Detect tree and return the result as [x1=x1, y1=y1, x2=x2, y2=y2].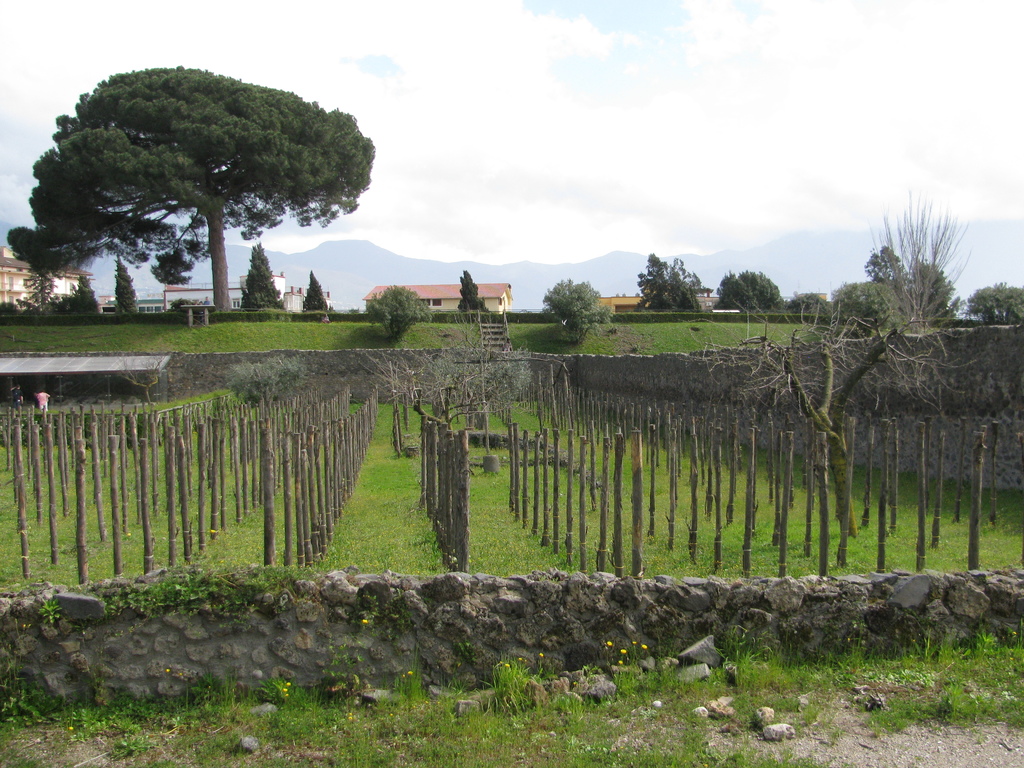
[x1=911, y1=259, x2=961, y2=317].
